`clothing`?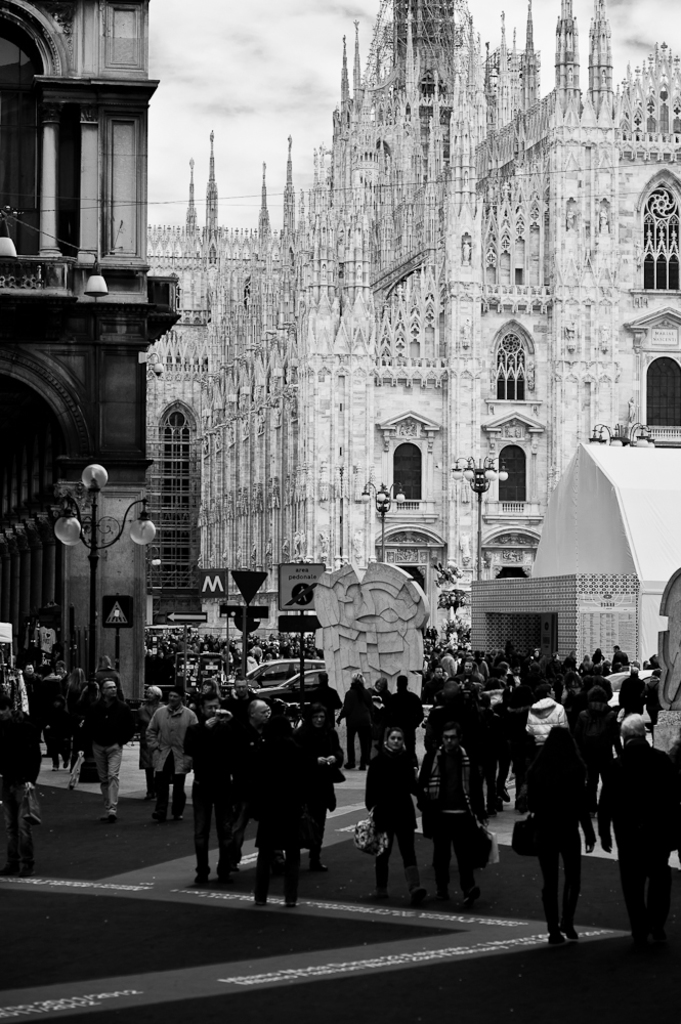
257:744:306:901
